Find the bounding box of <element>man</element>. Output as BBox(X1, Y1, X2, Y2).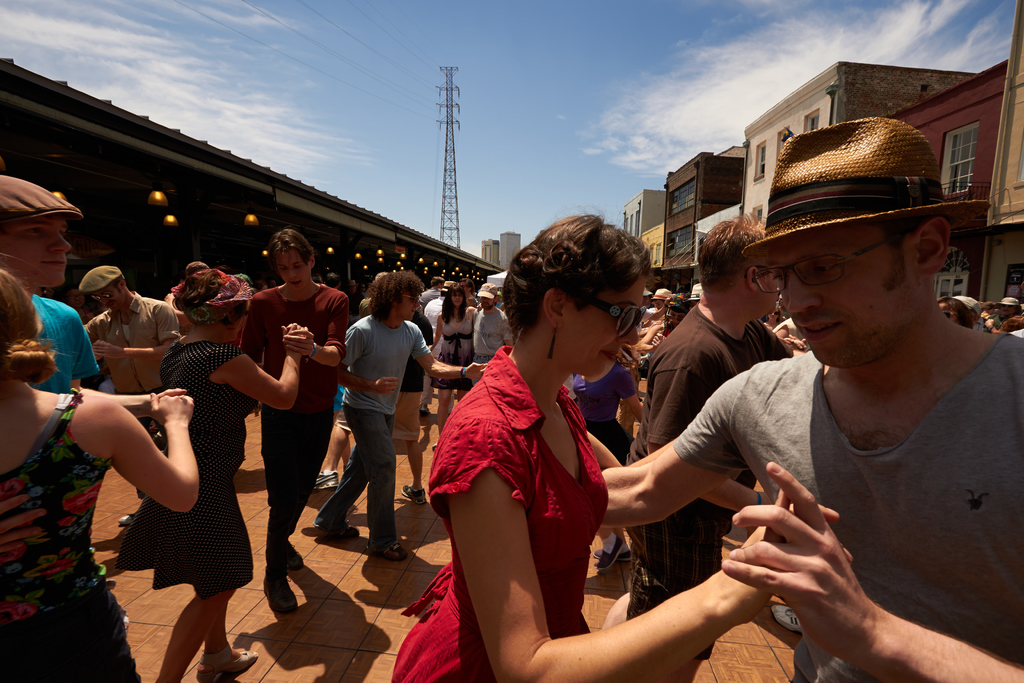
BBox(0, 176, 192, 420).
